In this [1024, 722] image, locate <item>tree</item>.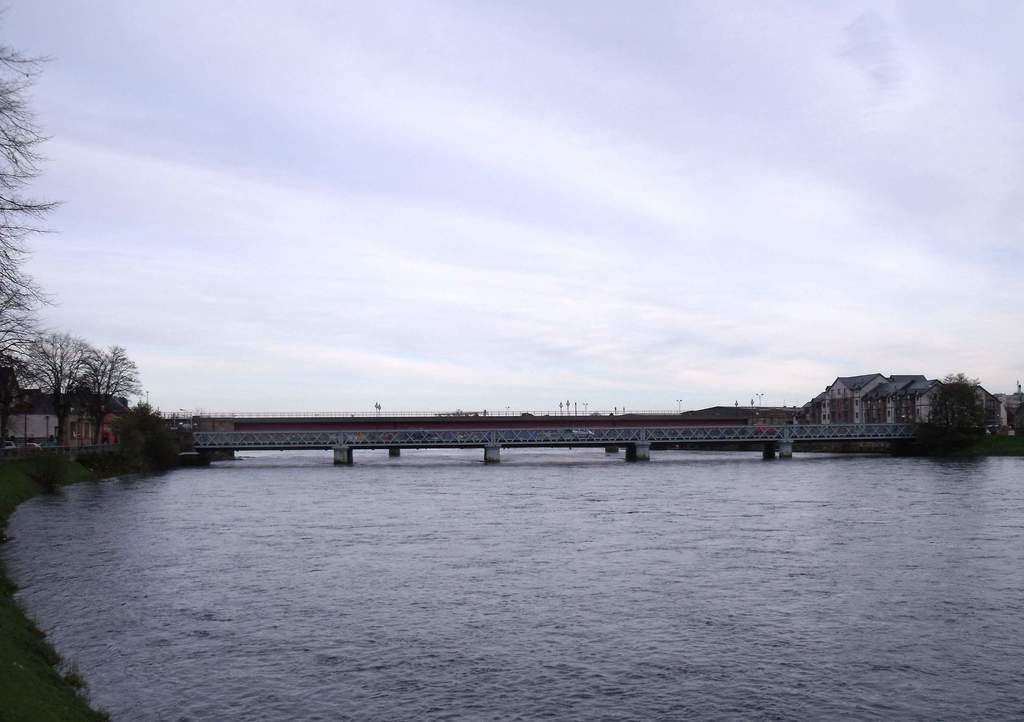
Bounding box: region(17, 325, 112, 460).
